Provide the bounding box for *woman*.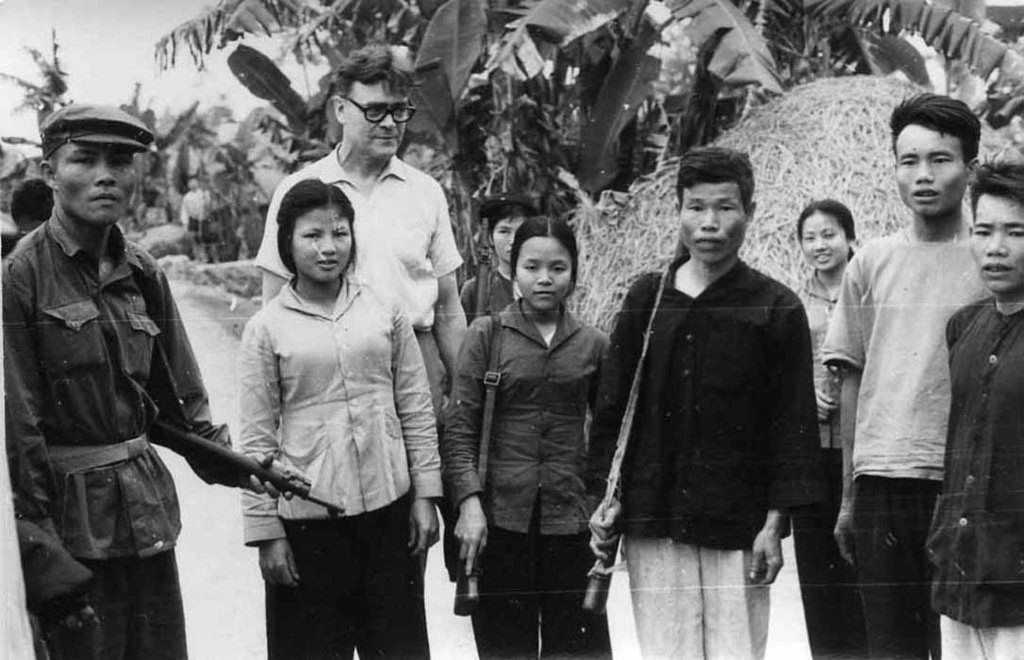
<bbox>466, 176, 644, 321</bbox>.
